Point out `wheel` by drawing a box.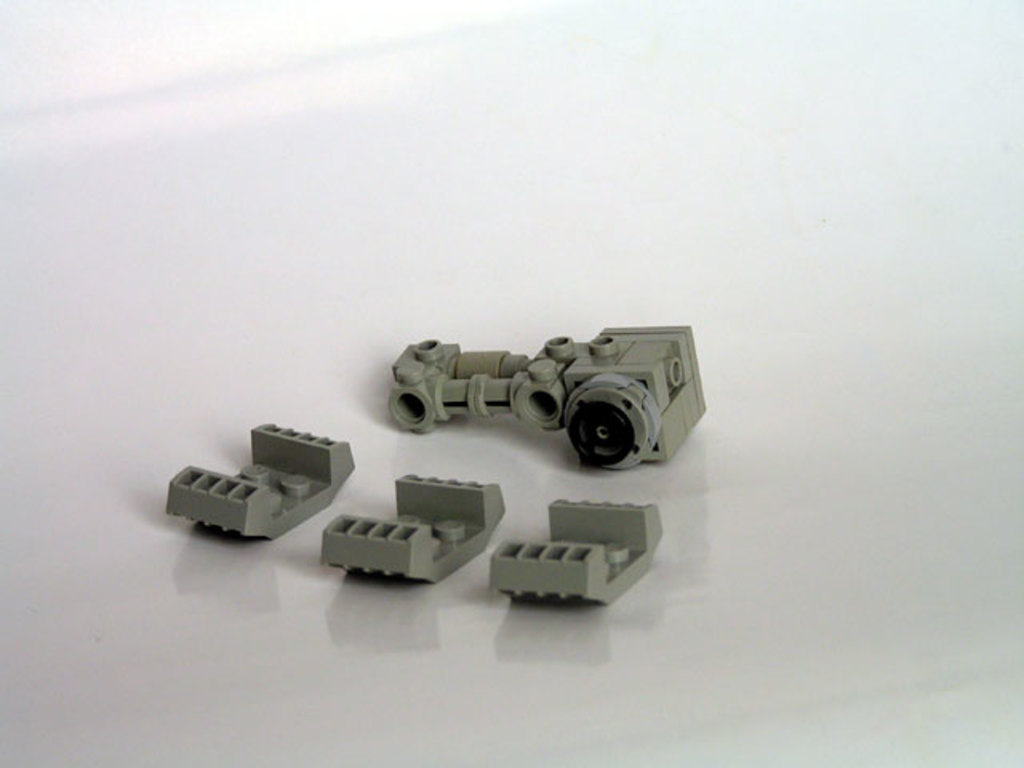
x1=552 y1=395 x2=654 y2=470.
